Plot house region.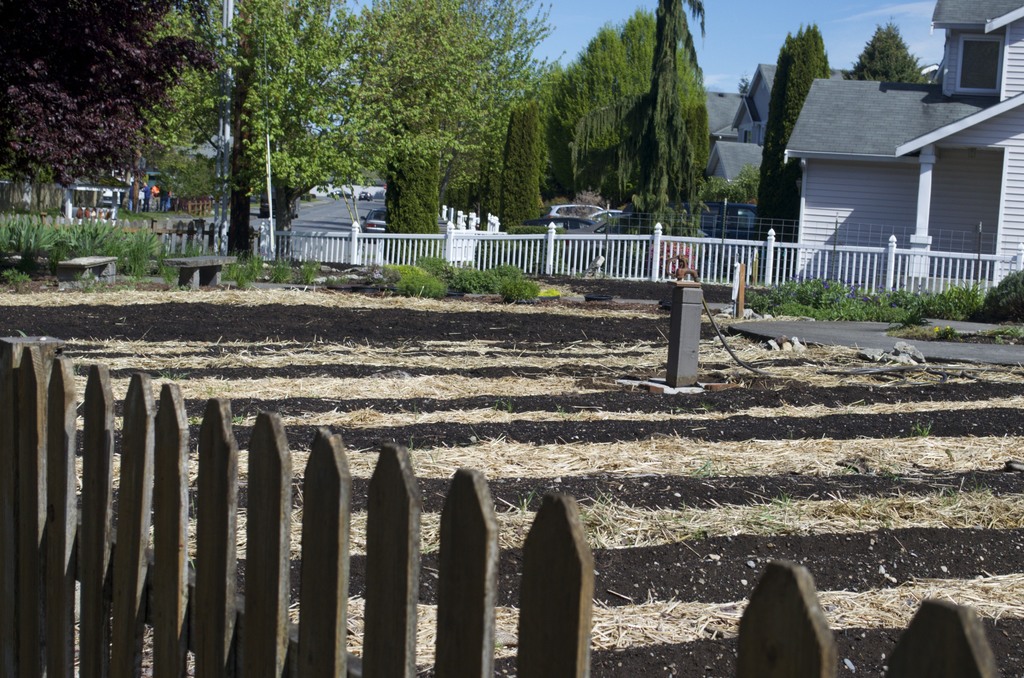
Plotted at select_region(700, 140, 765, 242).
